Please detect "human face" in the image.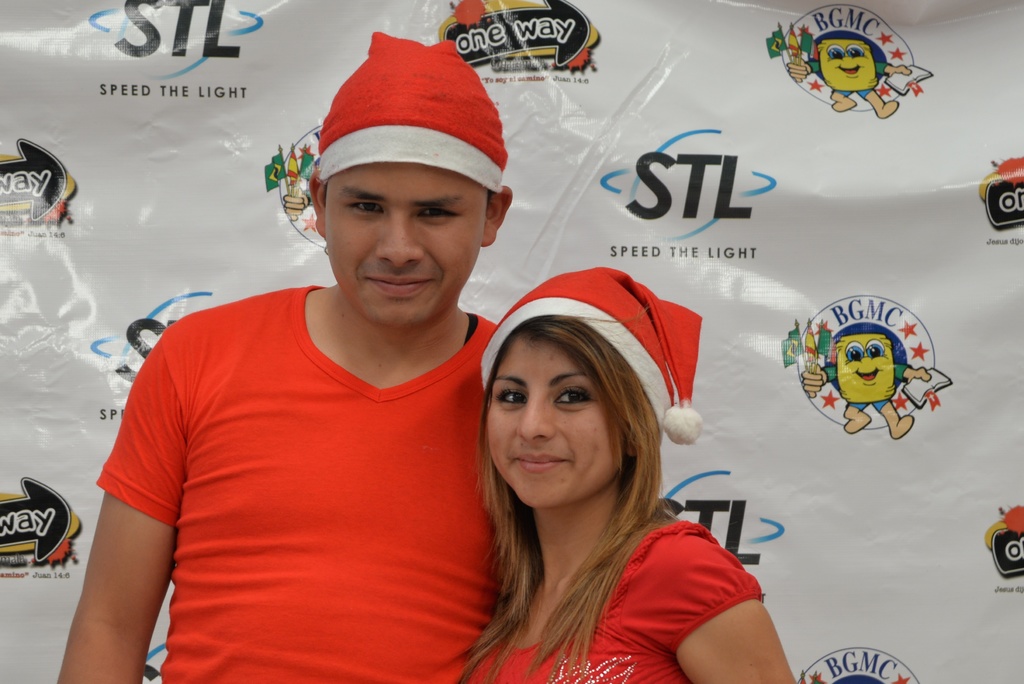
bbox(321, 162, 486, 327).
